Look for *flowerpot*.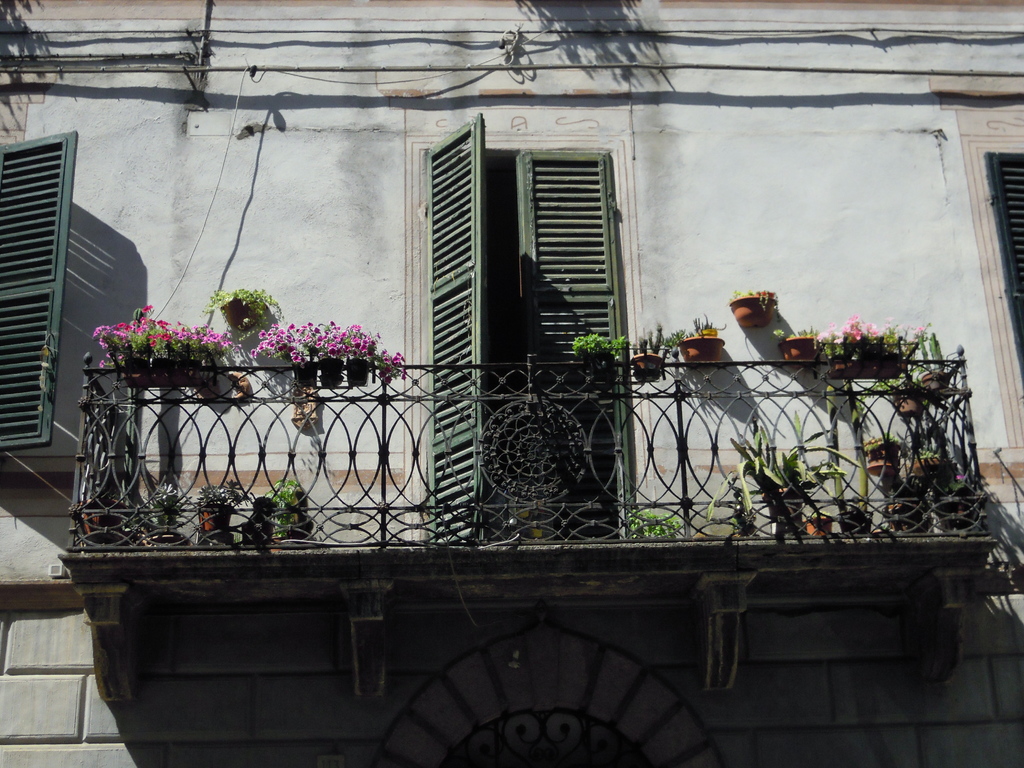
Found: <region>629, 349, 668, 383</region>.
